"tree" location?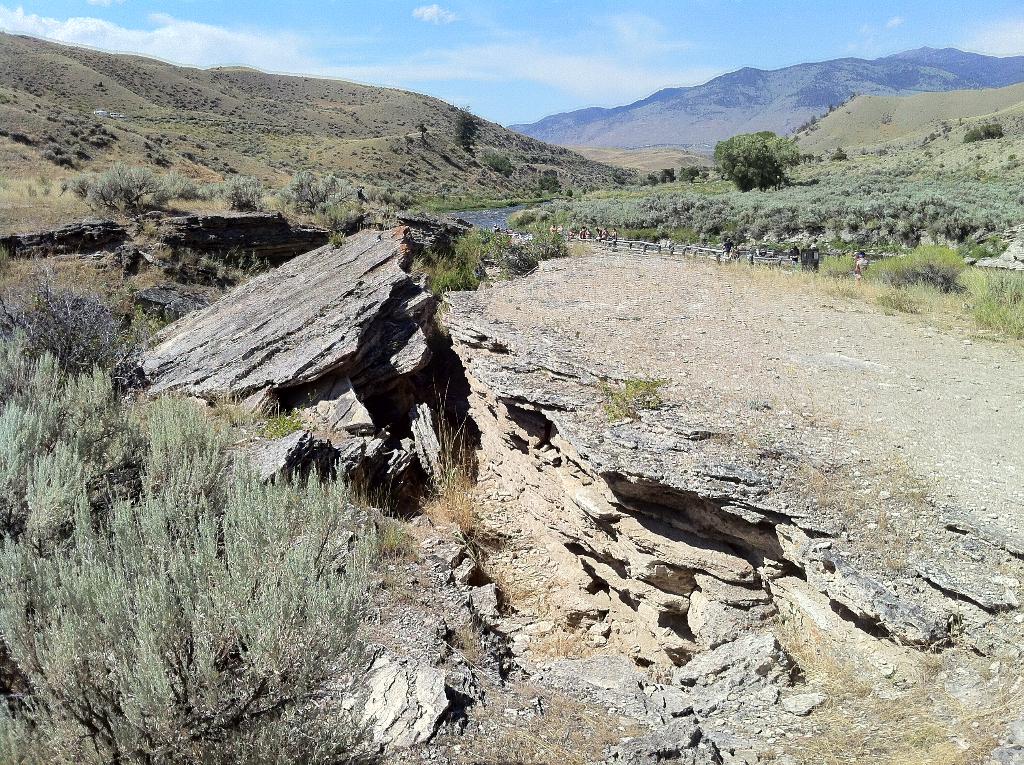
<bbox>495, 241, 531, 278</bbox>
